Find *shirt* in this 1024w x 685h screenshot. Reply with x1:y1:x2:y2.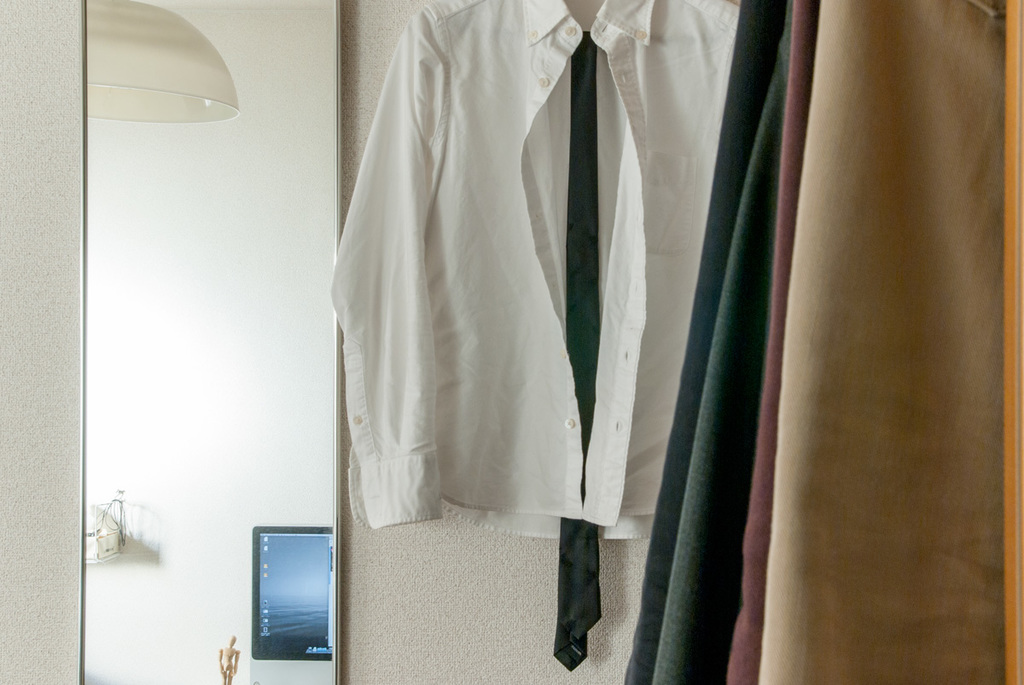
325:36:696:600.
